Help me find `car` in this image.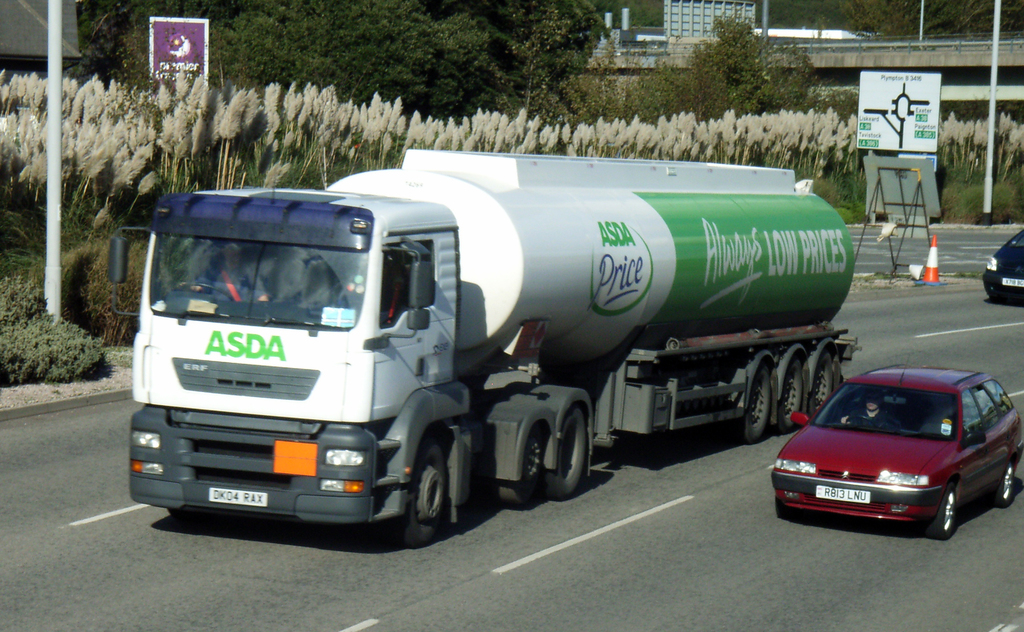
Found it: pyautogui.locateOnScreen(977, 232, 1023, 303).
